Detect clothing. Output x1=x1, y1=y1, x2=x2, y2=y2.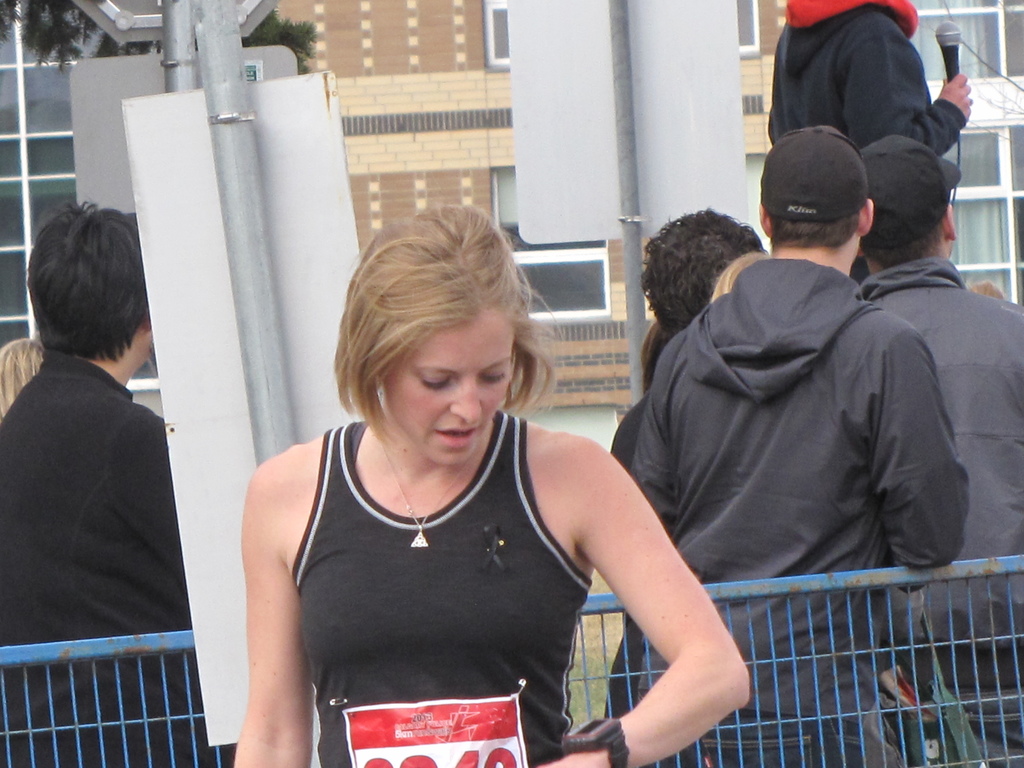
x1=768, y1=15, x2=968, y2=175.
